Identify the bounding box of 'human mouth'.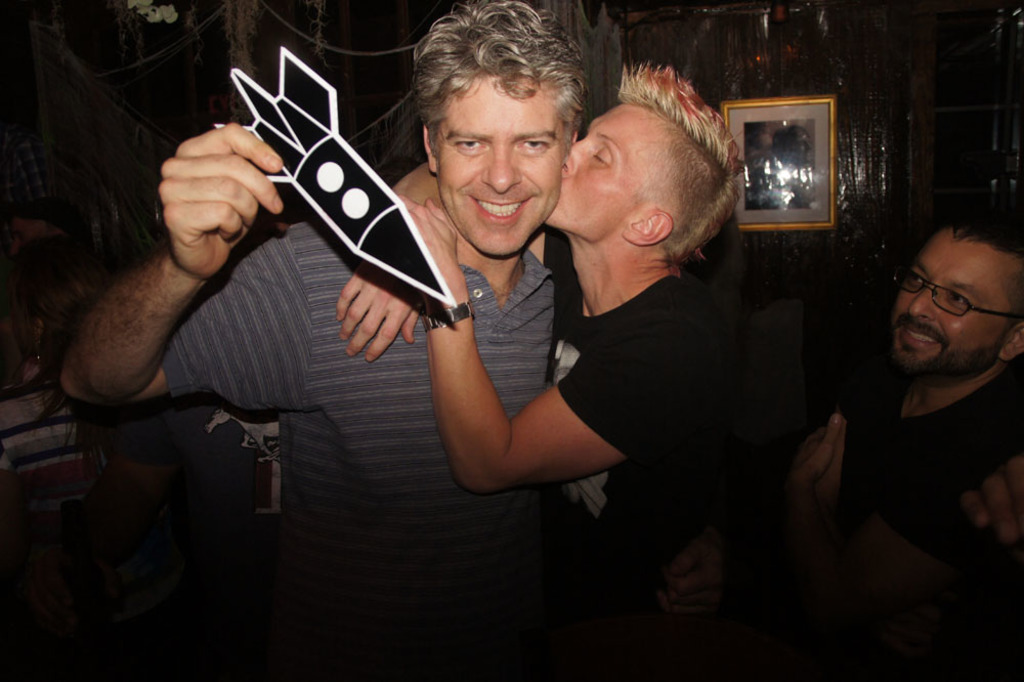
bbox(895, 321, 943, 351).
